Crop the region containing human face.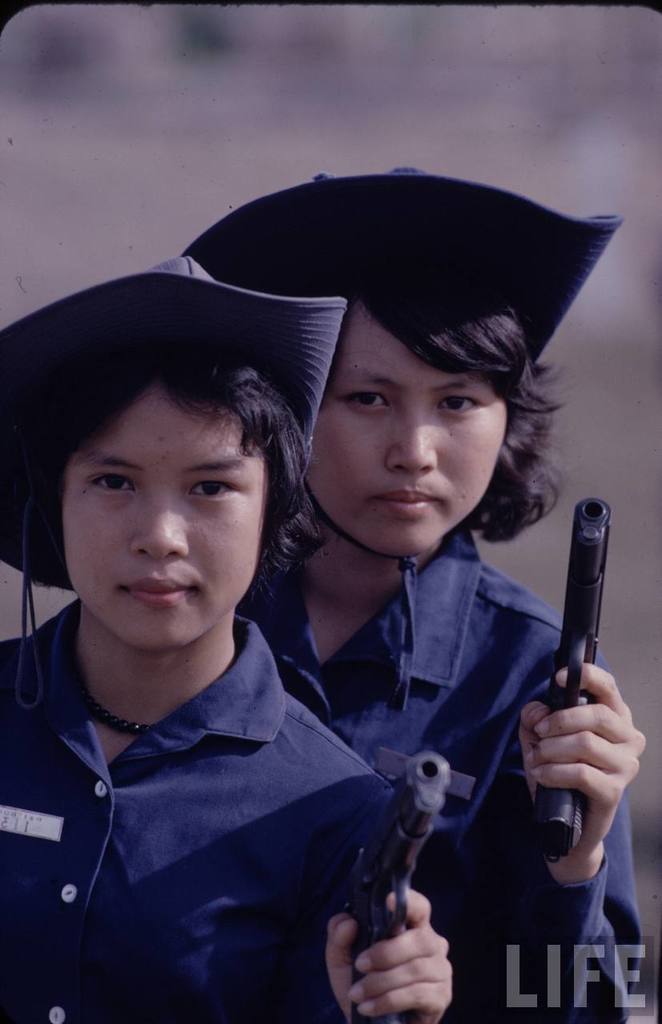
Crop region: select_region(315, 304, 511, 554).
